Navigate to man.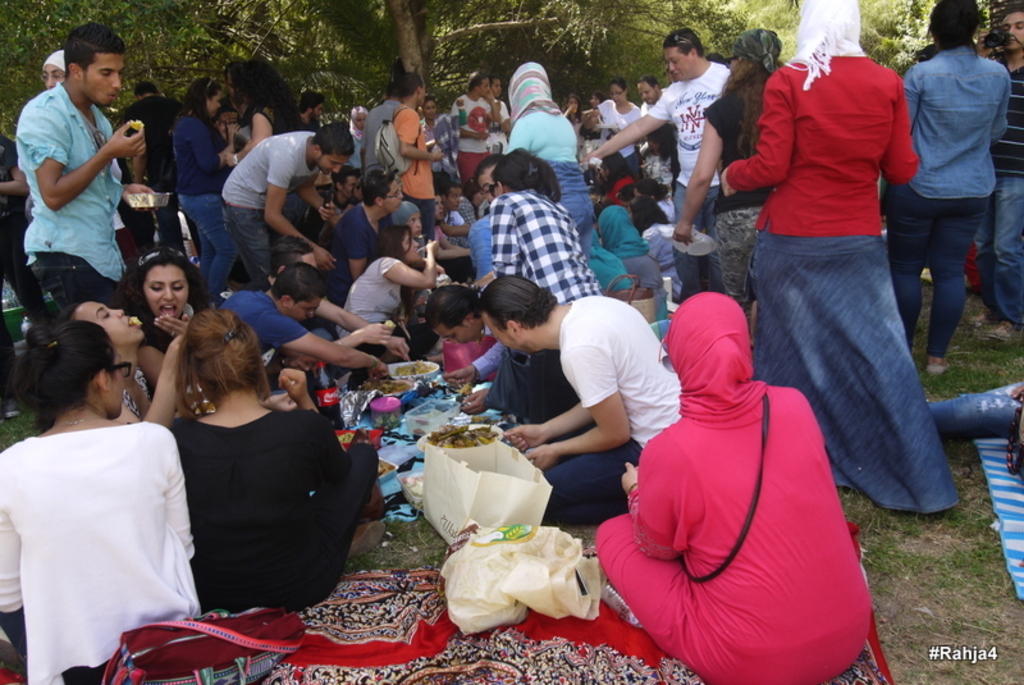
Navigation target: l=300, t=90, r=326, b=131.
